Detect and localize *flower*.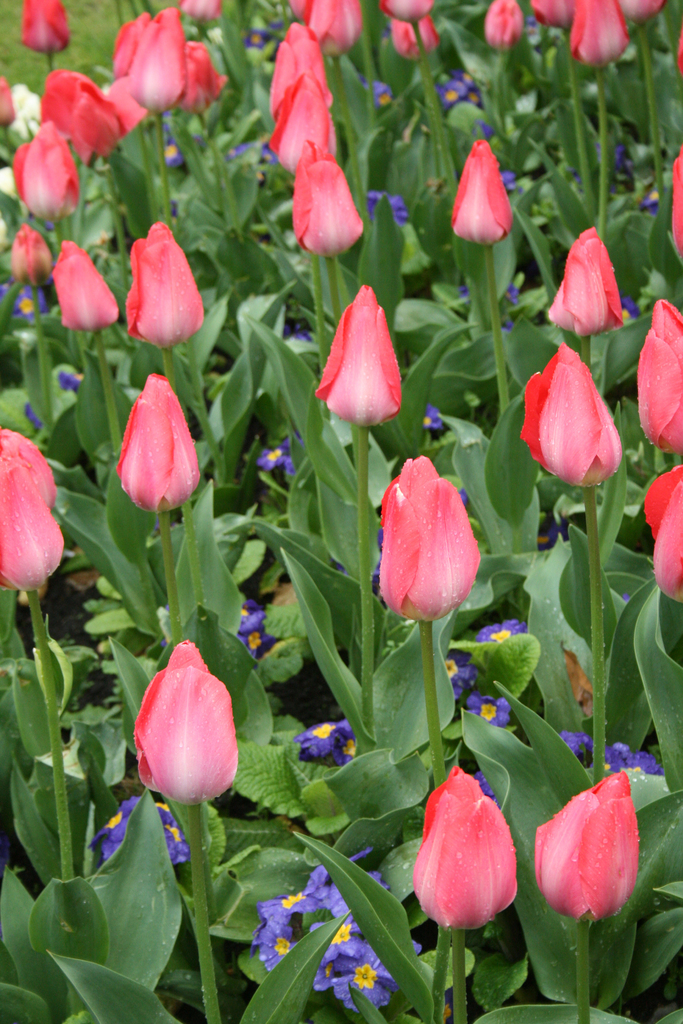
Localized at bbox=[525, 342, 621, 488].
